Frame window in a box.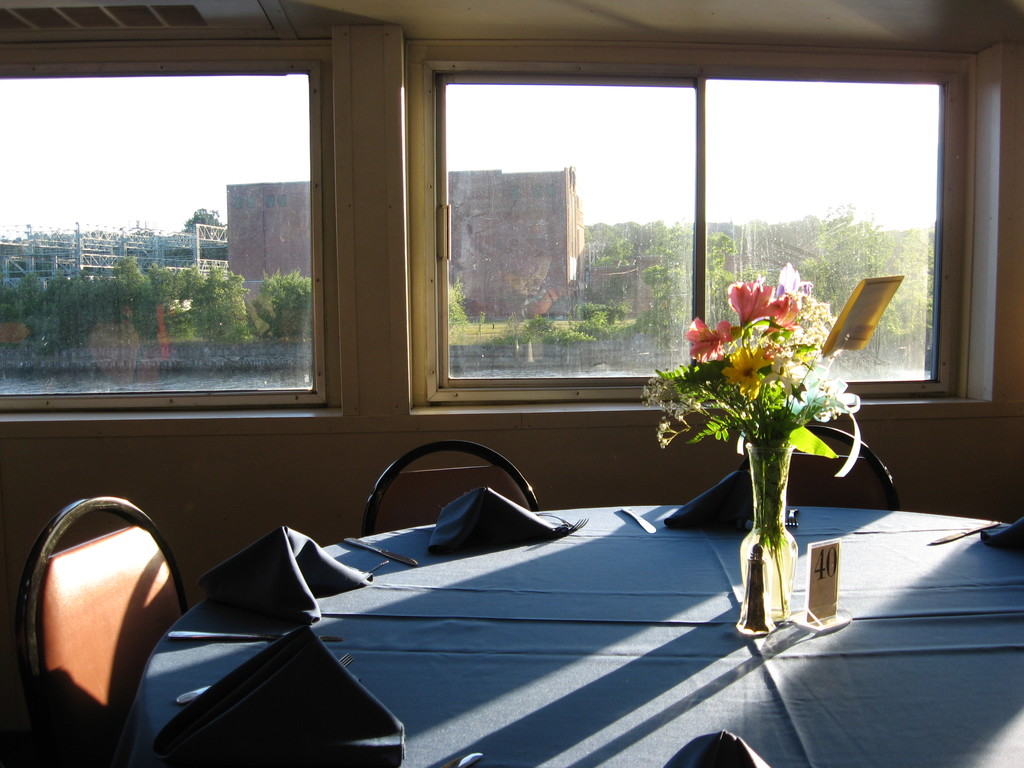
box=[1, 8, 1013, 421].
